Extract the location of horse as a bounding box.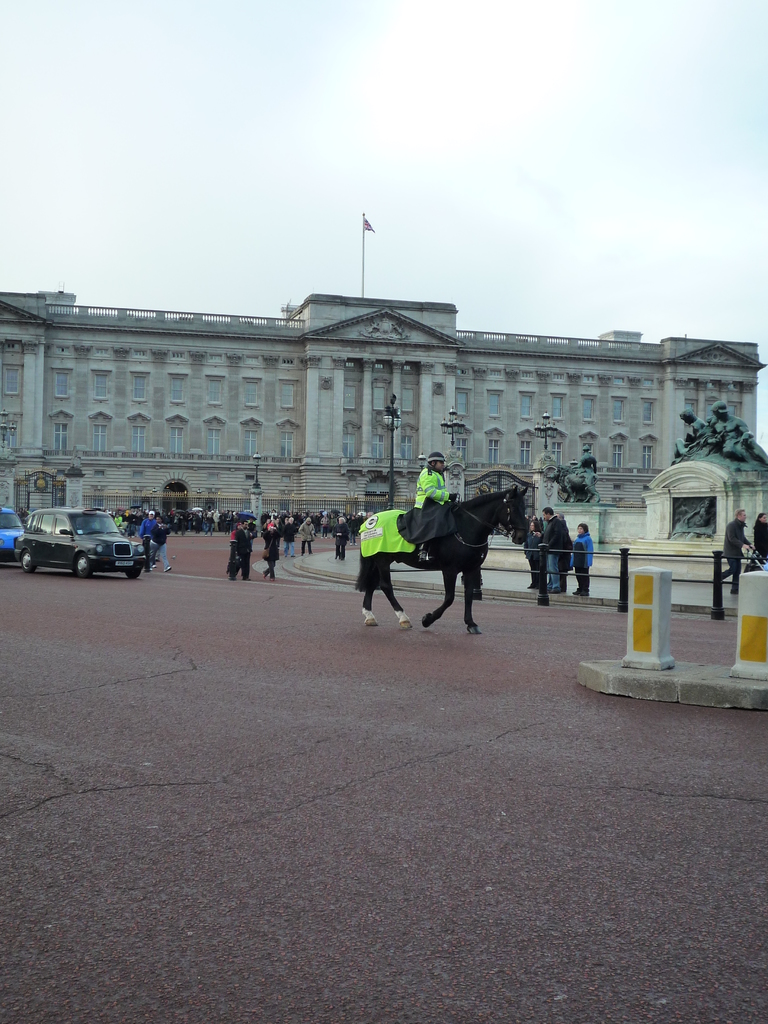
pyautogui.locateOnScreen(357, 483, 532, 636).
